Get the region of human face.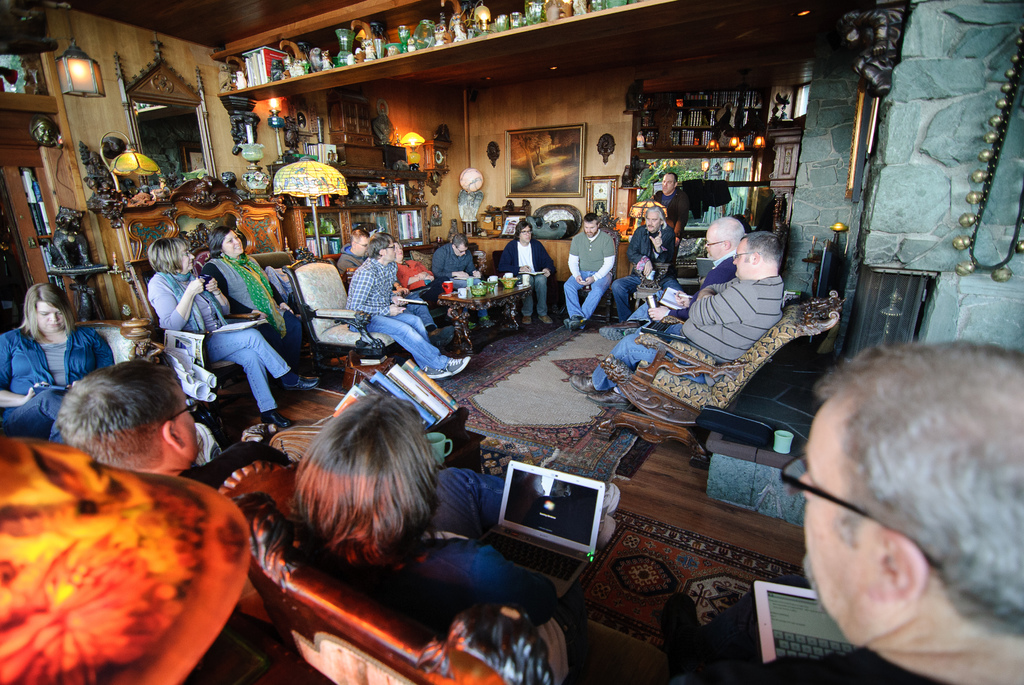
left=703, top=230, right=727, bottom=256.
